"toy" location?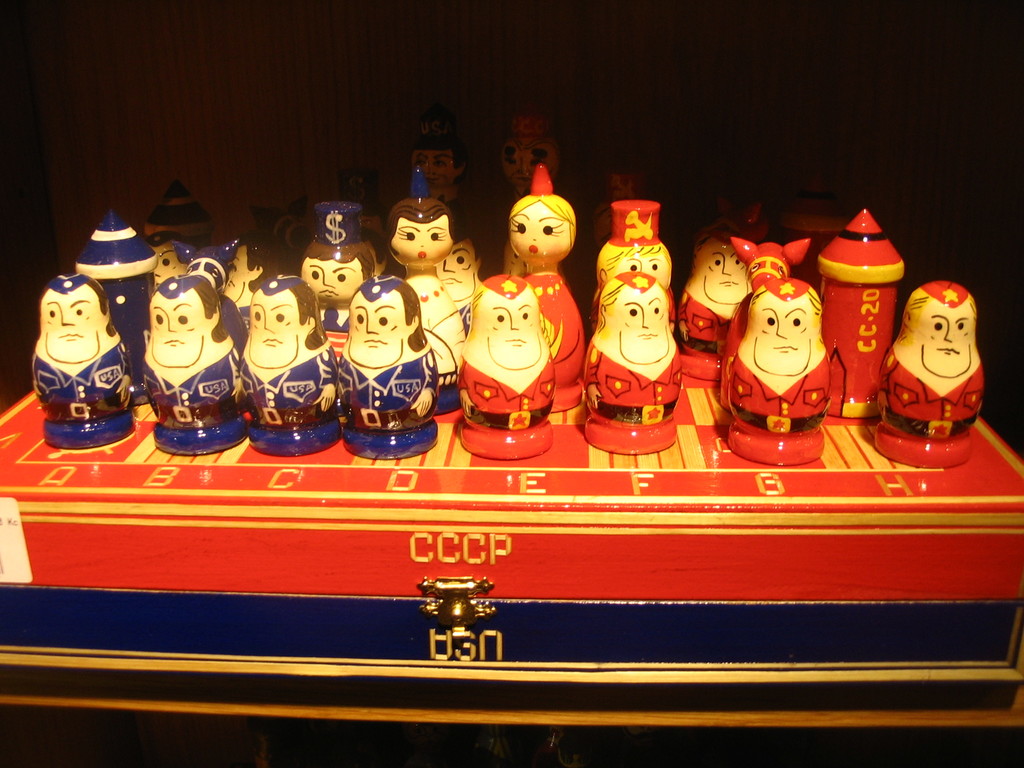
(722,236,805,413)
